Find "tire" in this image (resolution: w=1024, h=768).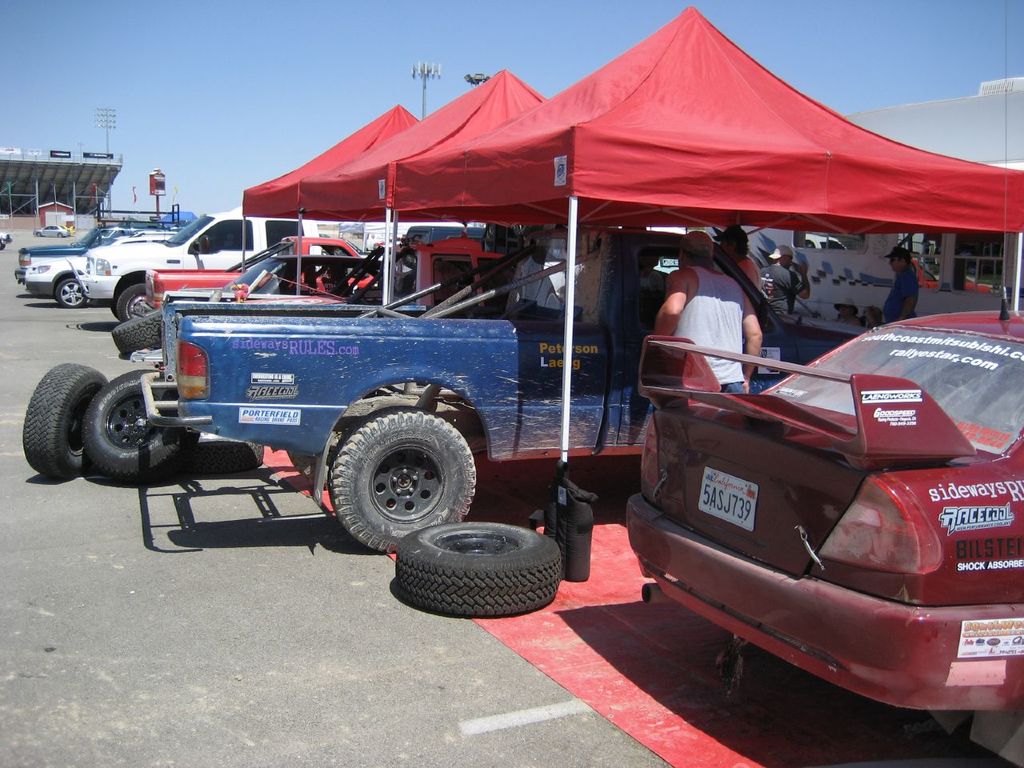
[left=58, top=278, right=90, bottom=308].
